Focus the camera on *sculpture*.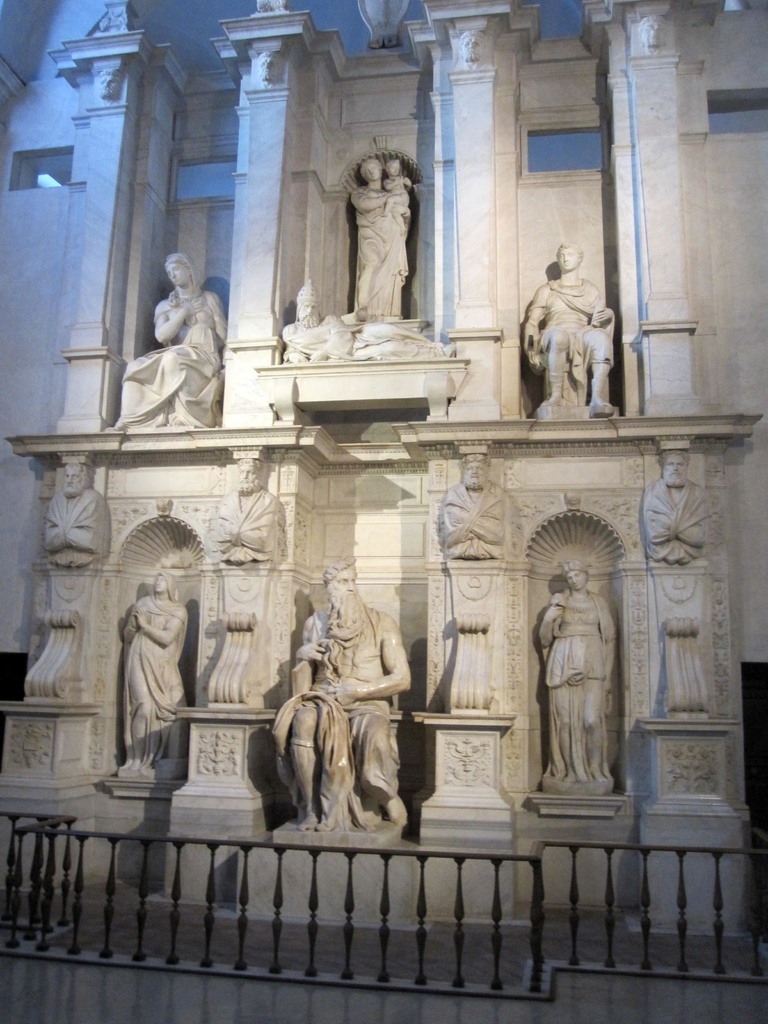
Focus region: 432:451:512:568.
